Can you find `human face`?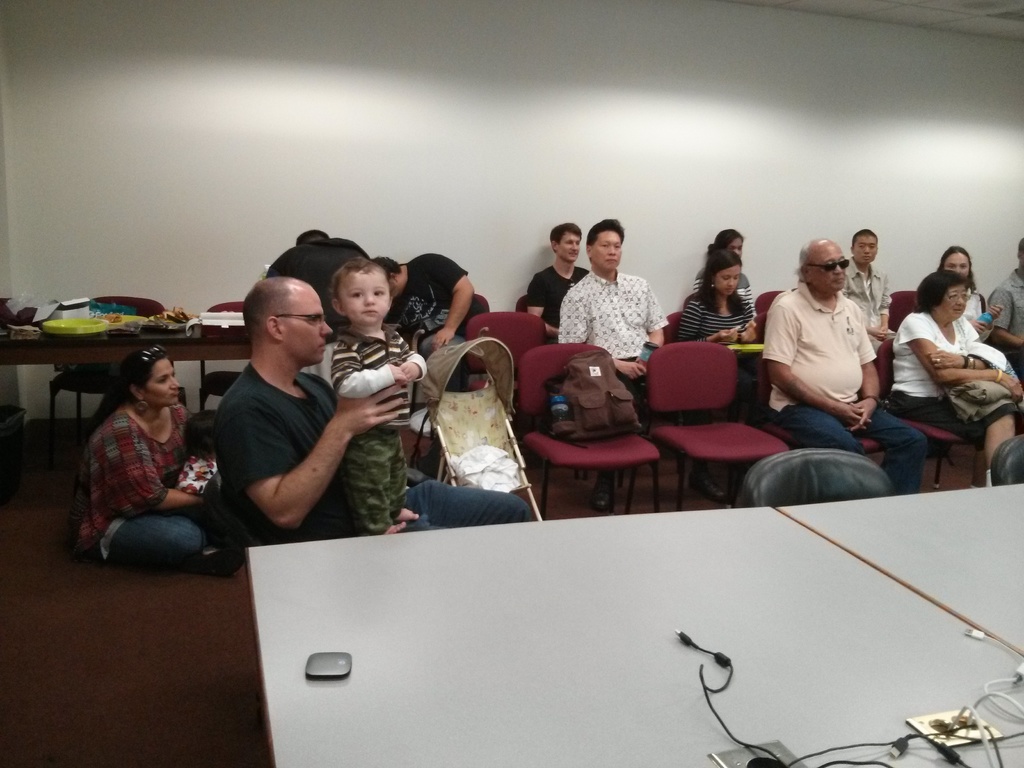
Yes, bounding box: (x1=383, y1=278, x2=399, y2=298).
